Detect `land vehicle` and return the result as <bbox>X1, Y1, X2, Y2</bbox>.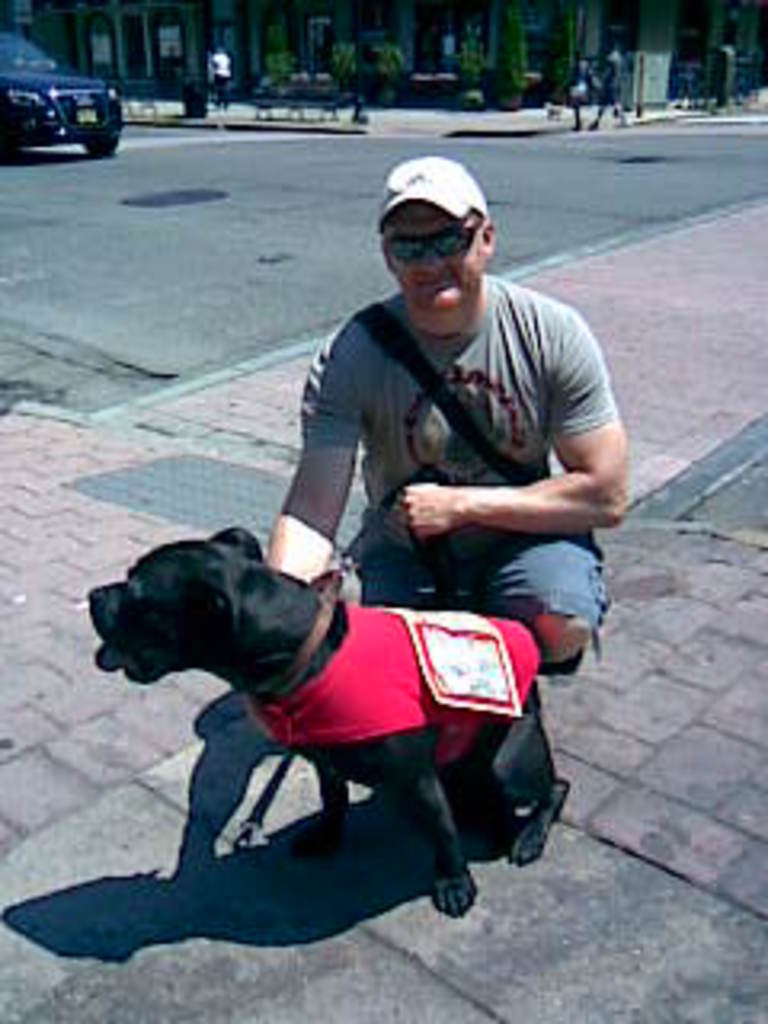
<bbox>13, 45, 118, 138</bbox>.
